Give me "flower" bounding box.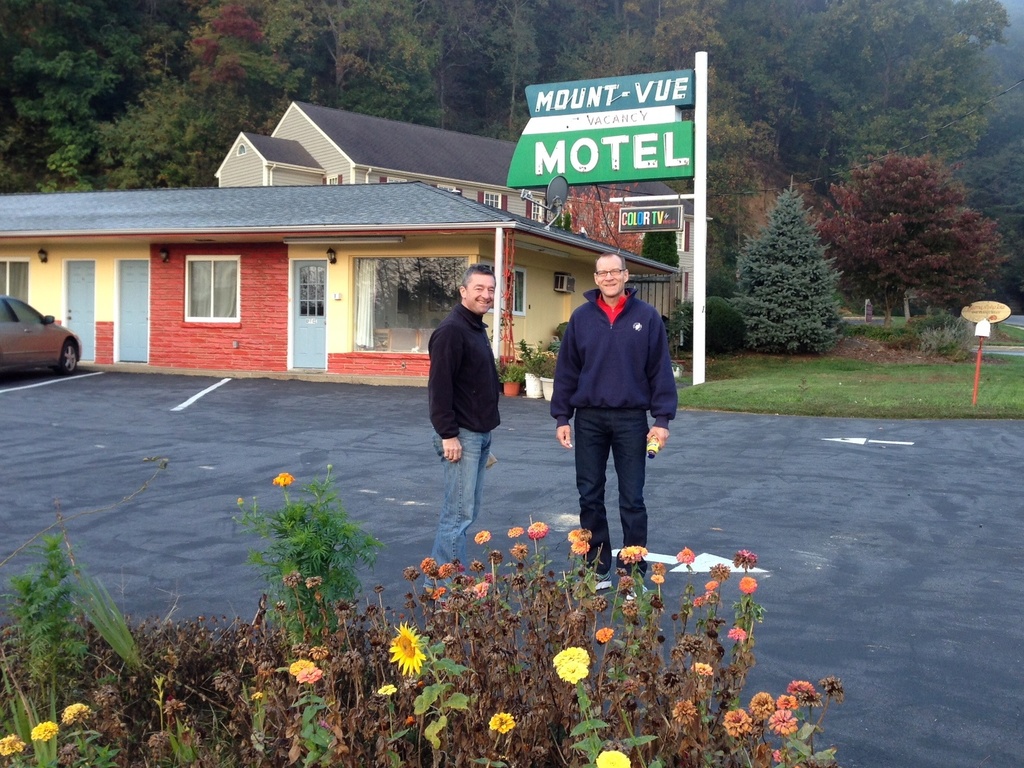
651/575/664/588.
